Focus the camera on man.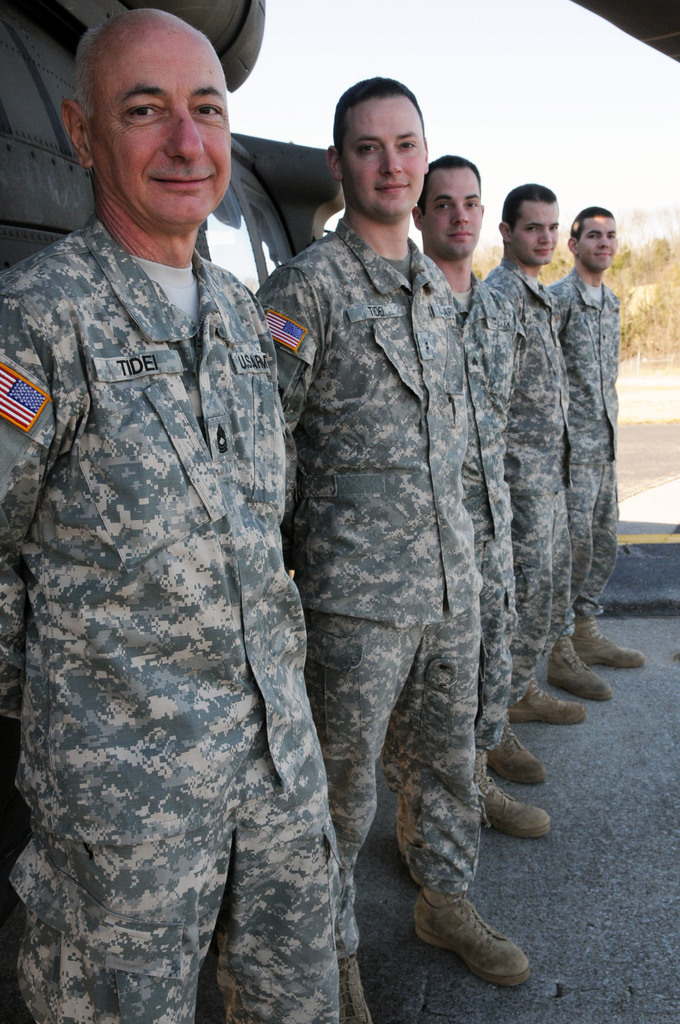
Focus region: BBox(39, 0, 386, 1016).
